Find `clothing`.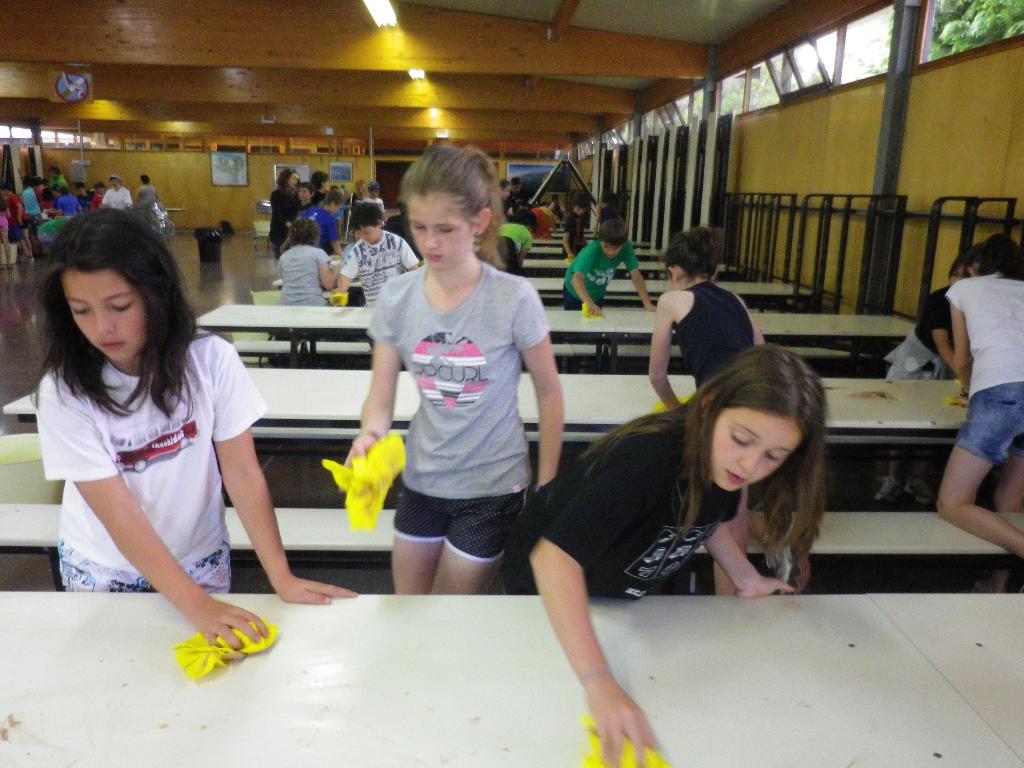
region(884, 300, 967, 379).
